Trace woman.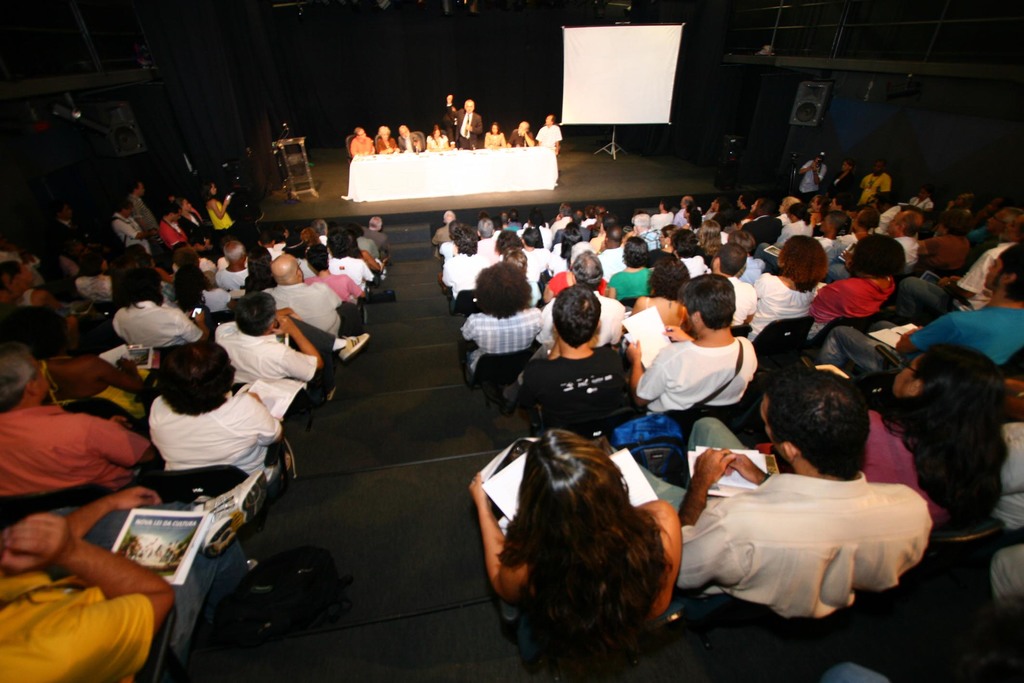
Traced to select_region(865, 342, 1010, 534).
